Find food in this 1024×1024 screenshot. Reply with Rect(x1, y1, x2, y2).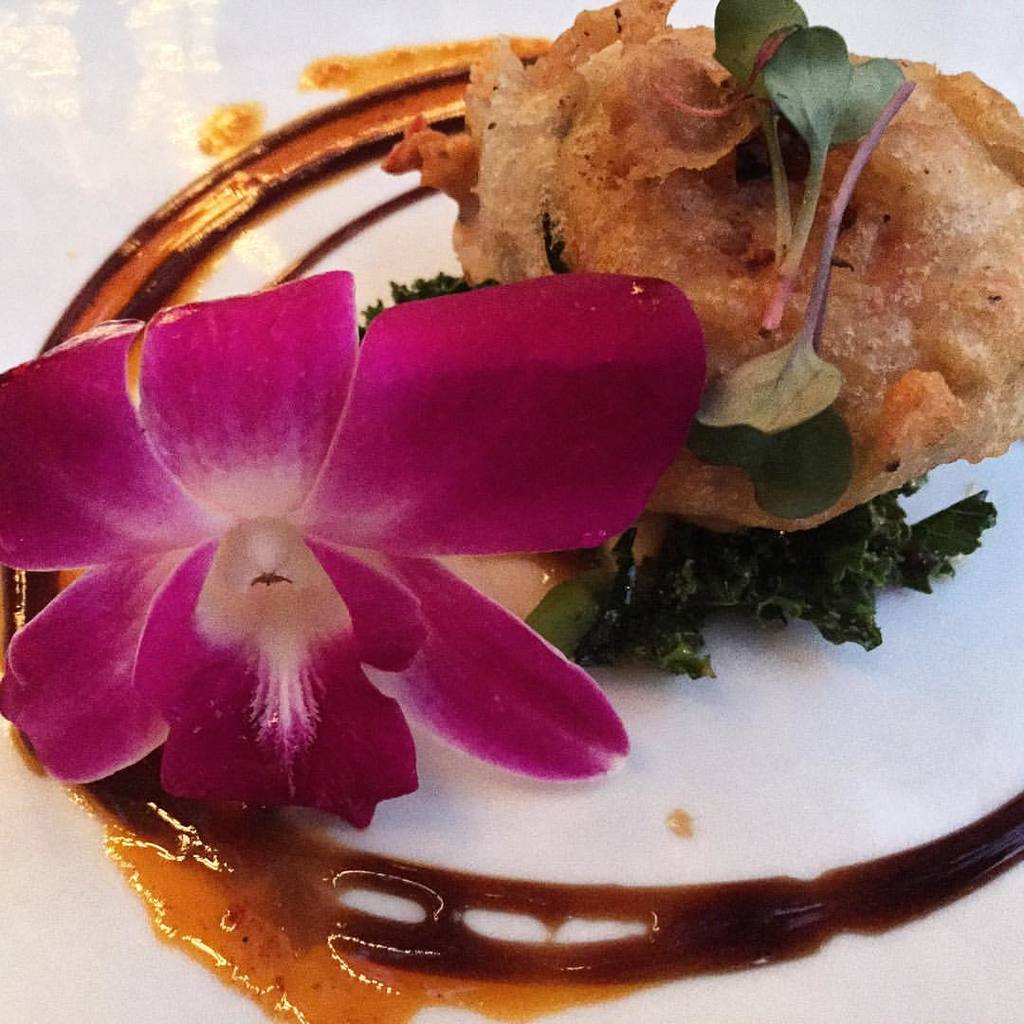
Rect(664, 808, 701, 843).
